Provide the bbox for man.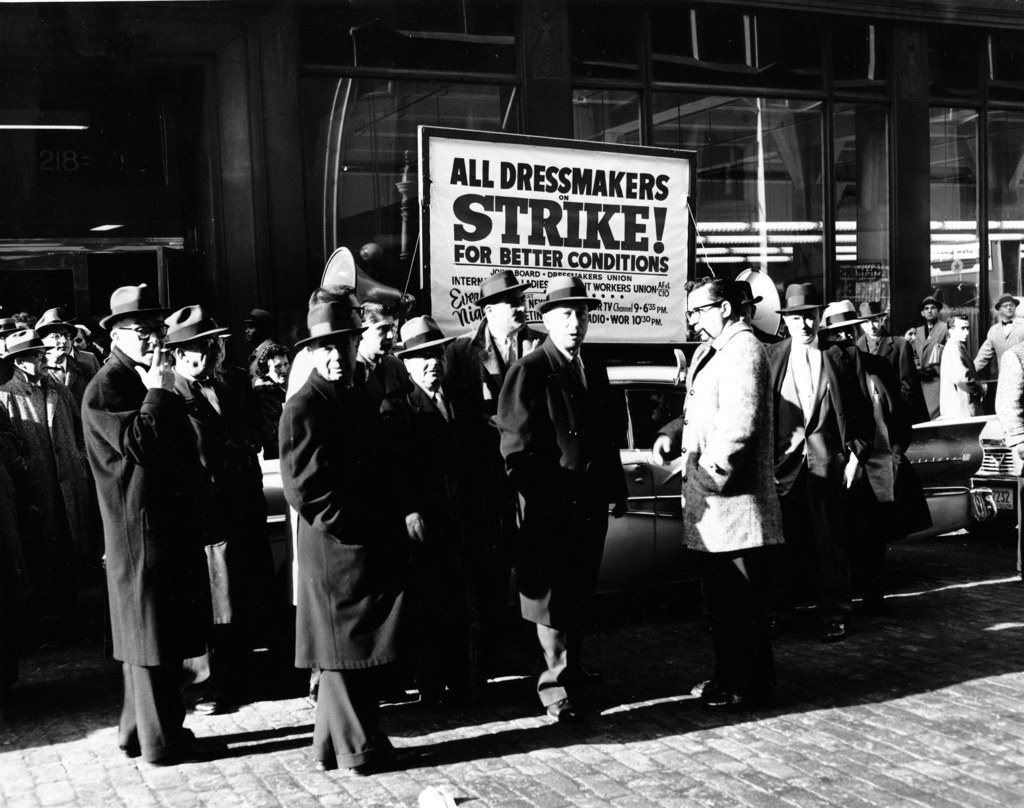
(910, 296, 949, 419).
